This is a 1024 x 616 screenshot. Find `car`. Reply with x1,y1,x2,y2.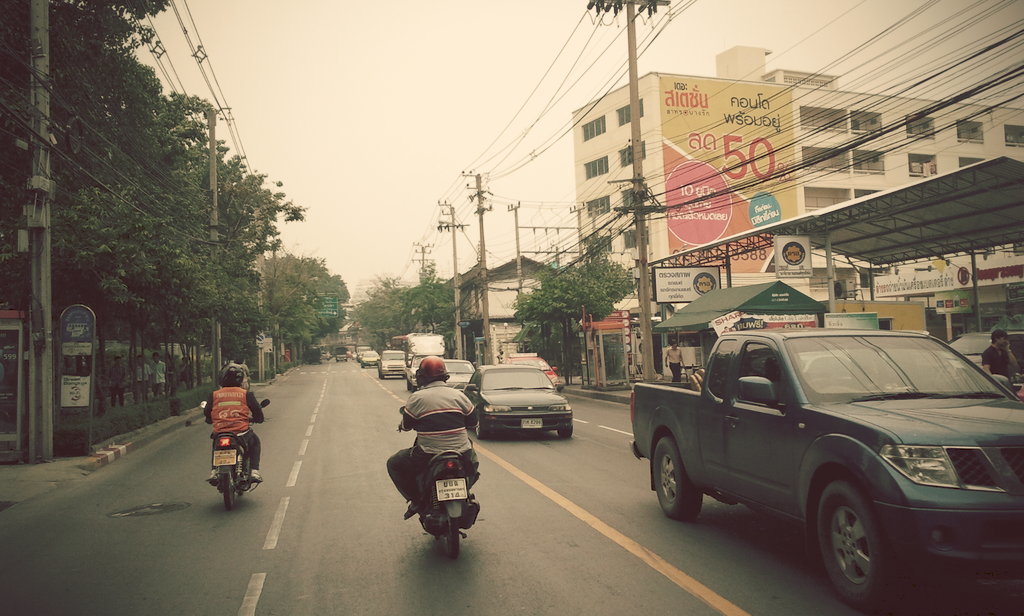
466,363,573,434.
